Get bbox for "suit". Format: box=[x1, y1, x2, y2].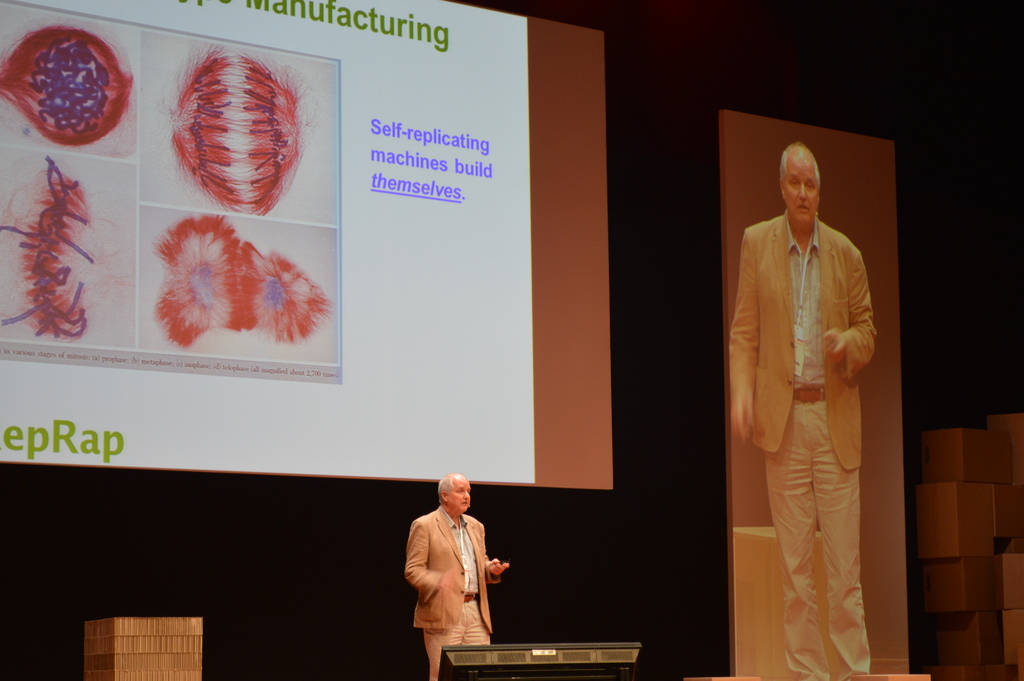
box=[731, 170, 894, 668].
